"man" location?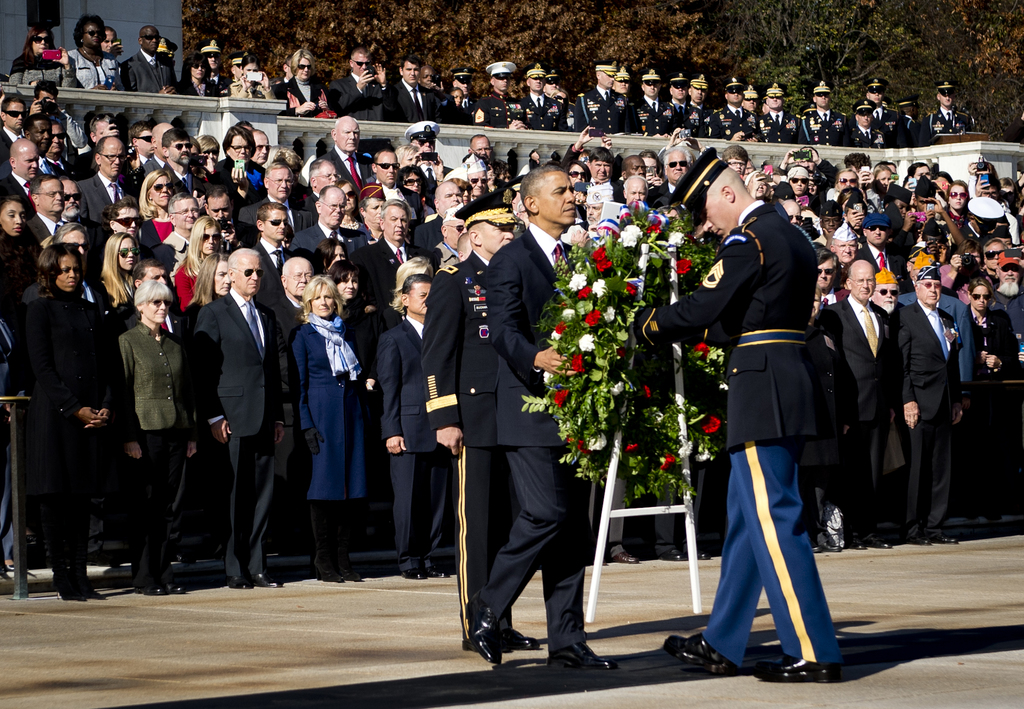
742/81/769/115
